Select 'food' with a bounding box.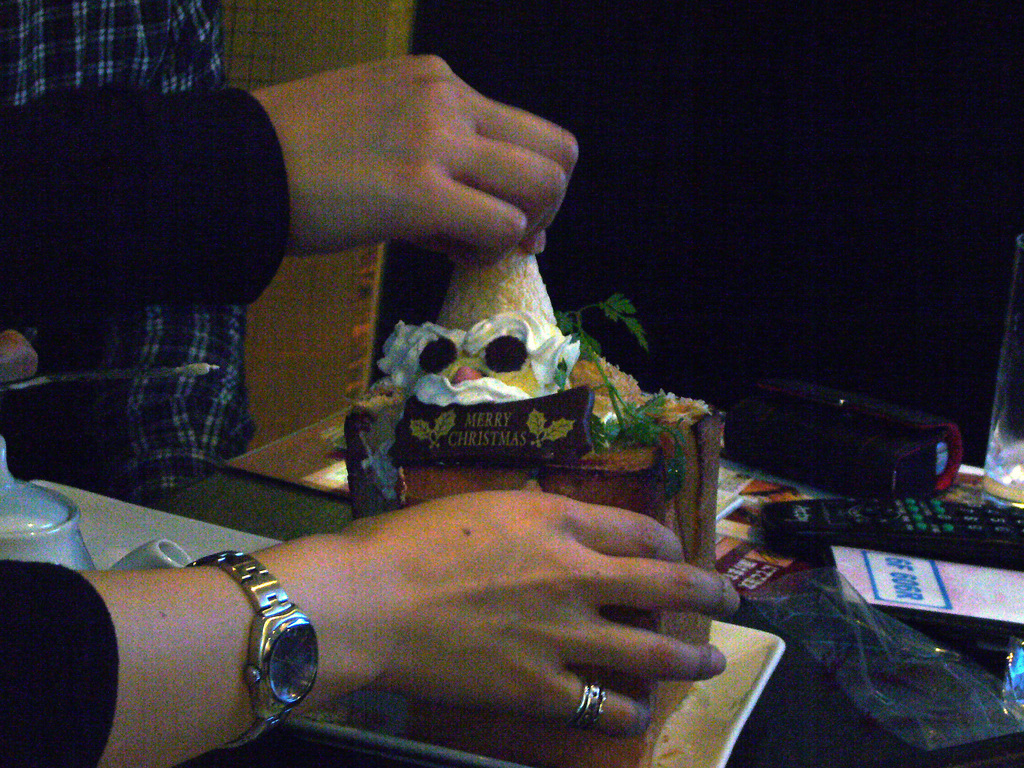
{"x1": 350, "y1": 237, "x2": 708, "y2": 500}.
